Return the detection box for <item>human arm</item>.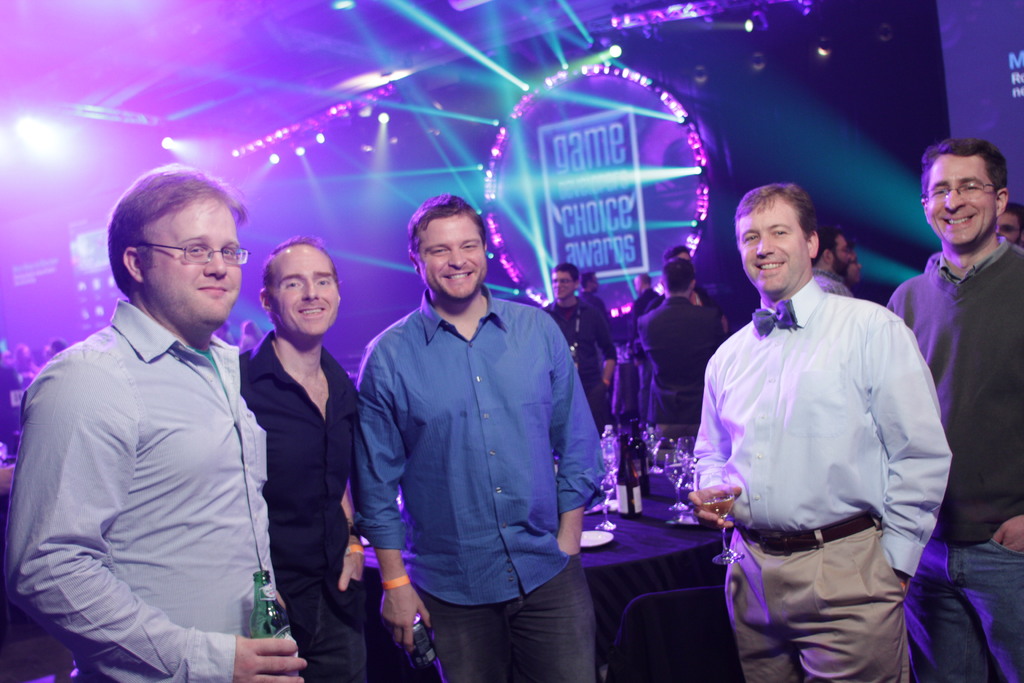
[718,310,733,349].
